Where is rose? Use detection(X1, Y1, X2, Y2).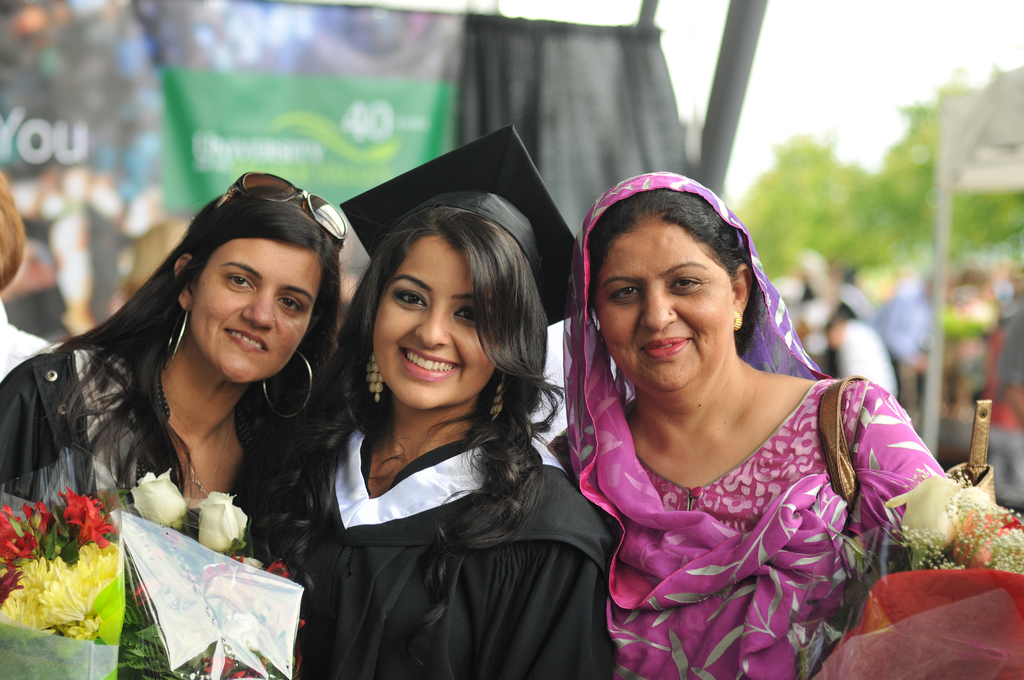
detection(882, 462, 992, 555).
